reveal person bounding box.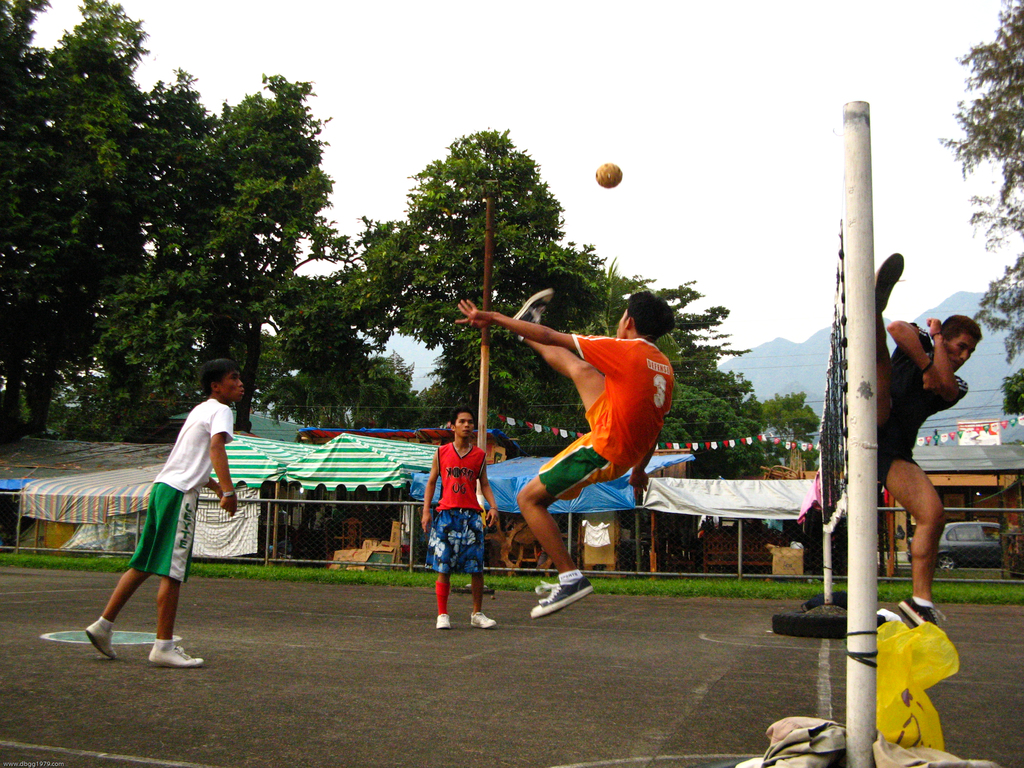
Revealed: {"x1": 87, "y1": 360, "x2": 244, "y2": 668}.
